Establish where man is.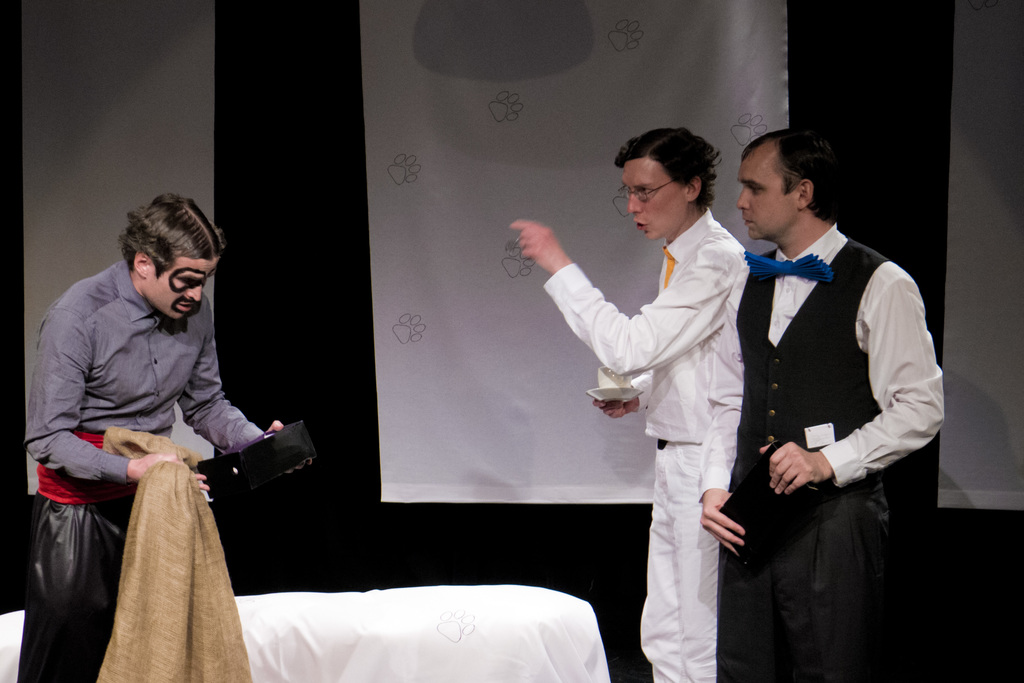
Established at select_region(15, 191, 282, 682).
